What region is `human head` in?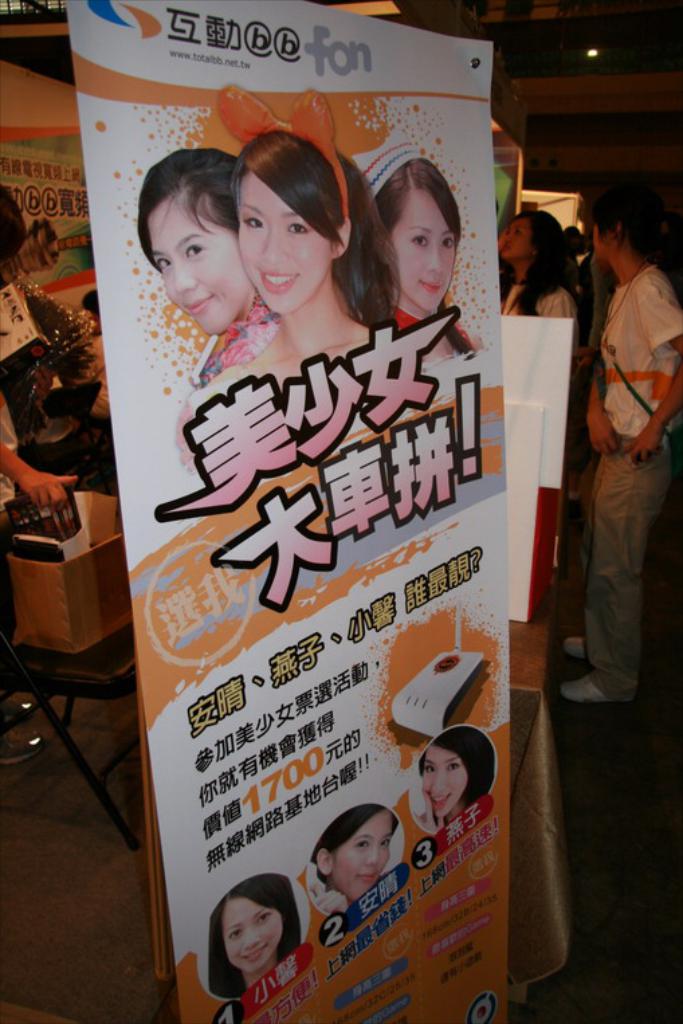
[499, 208, 568, 270].
